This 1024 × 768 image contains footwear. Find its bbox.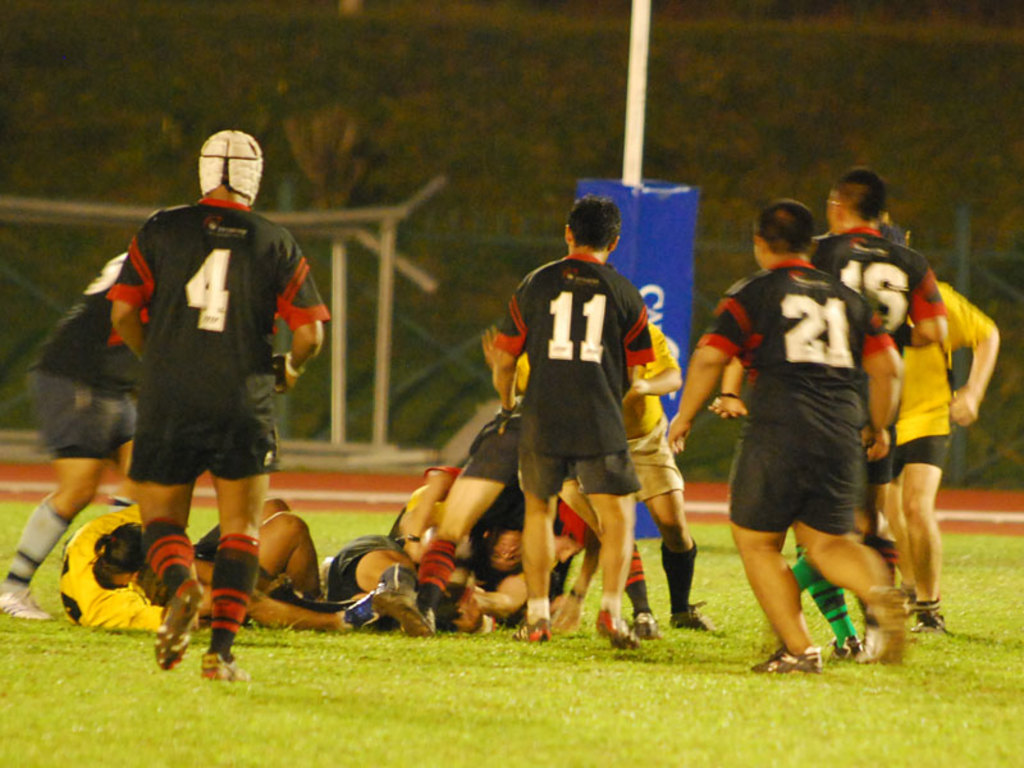
l=380, t=591, r=436, b=643.
